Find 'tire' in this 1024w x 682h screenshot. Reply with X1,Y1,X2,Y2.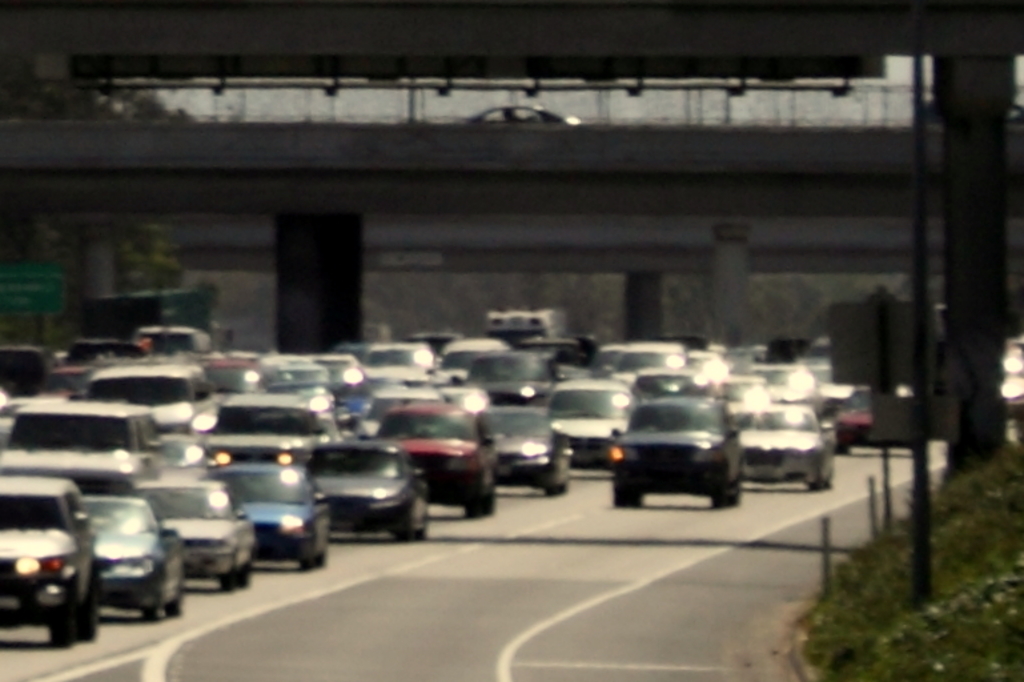
417,519,426,538.
